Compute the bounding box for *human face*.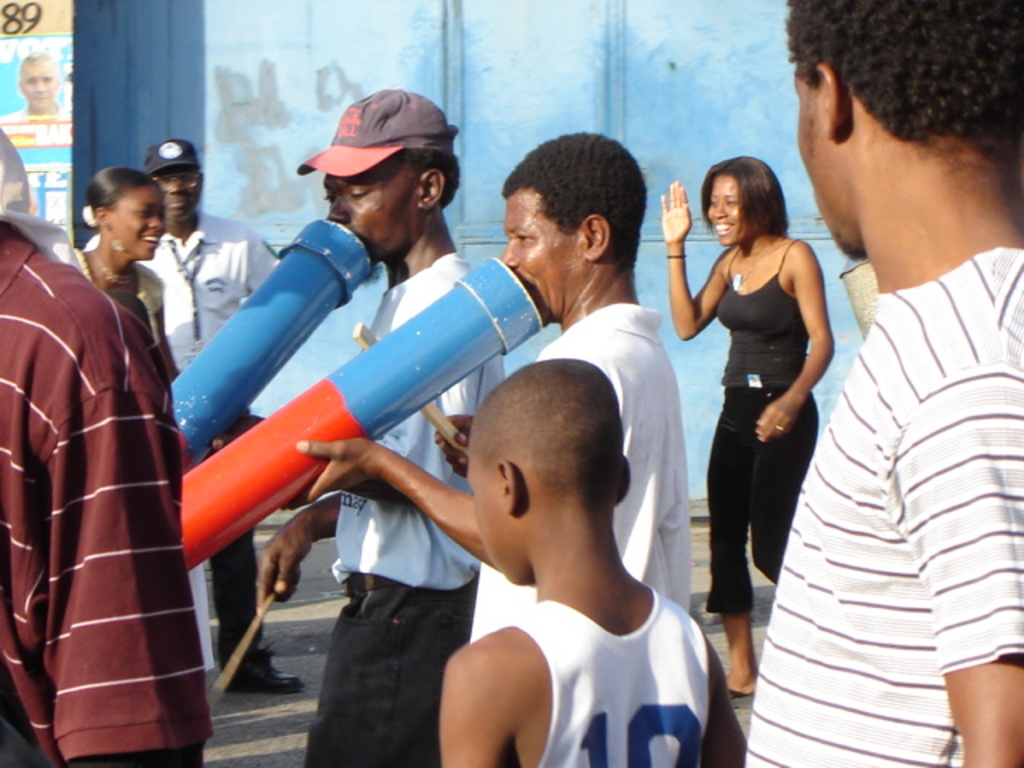
region(109, 181, 165, 262).
